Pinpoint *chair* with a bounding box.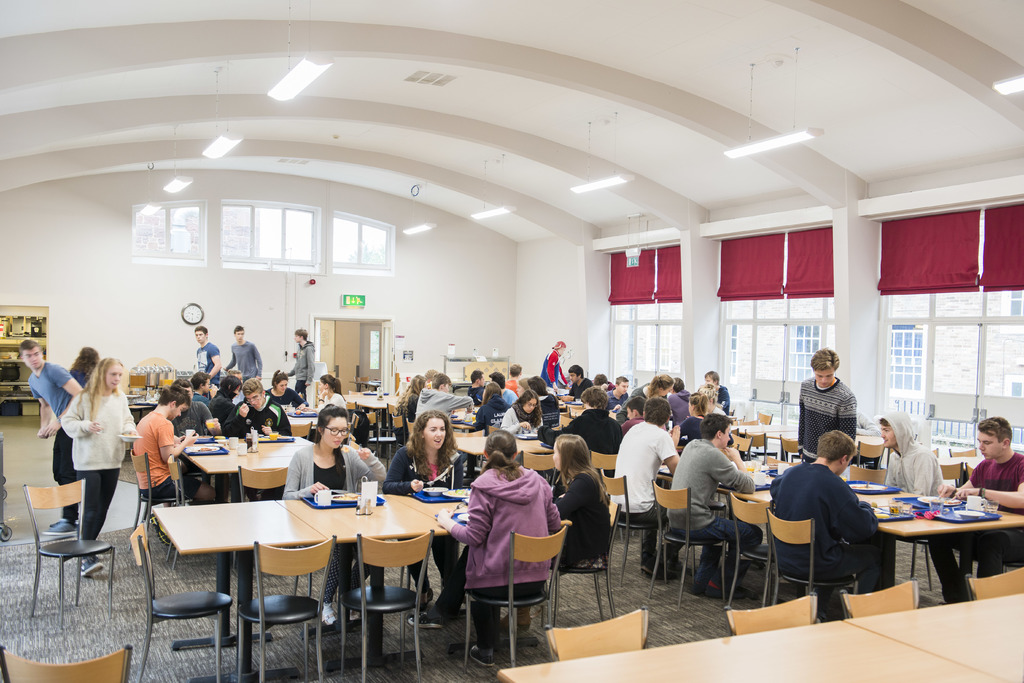
598,469,658,587.
